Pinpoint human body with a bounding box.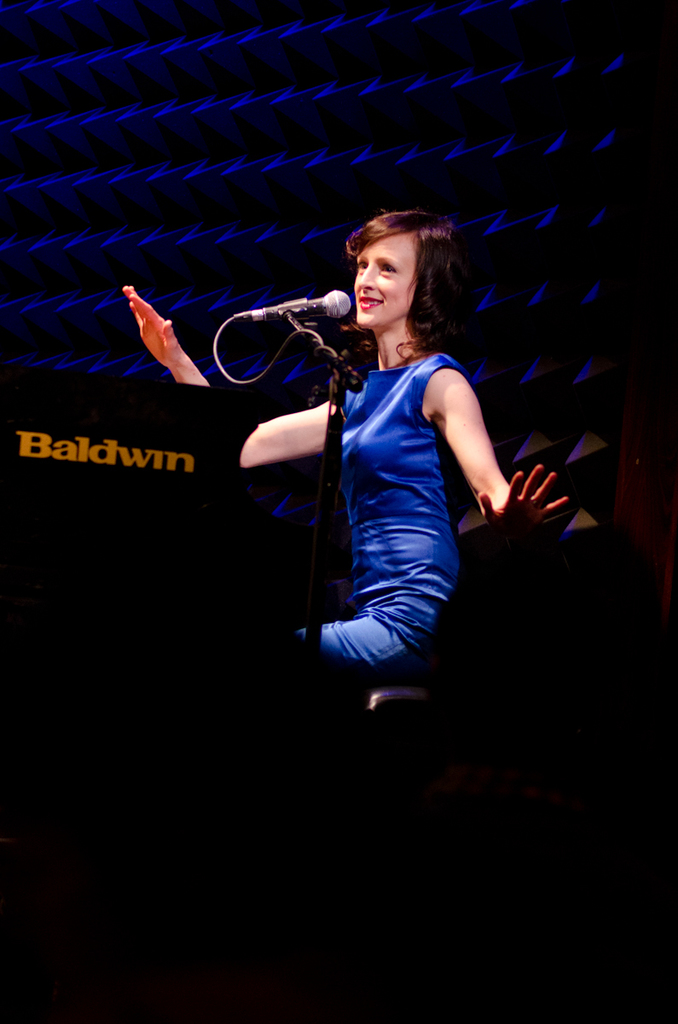
x1=120 y1=209 x2=571 y2=665.
